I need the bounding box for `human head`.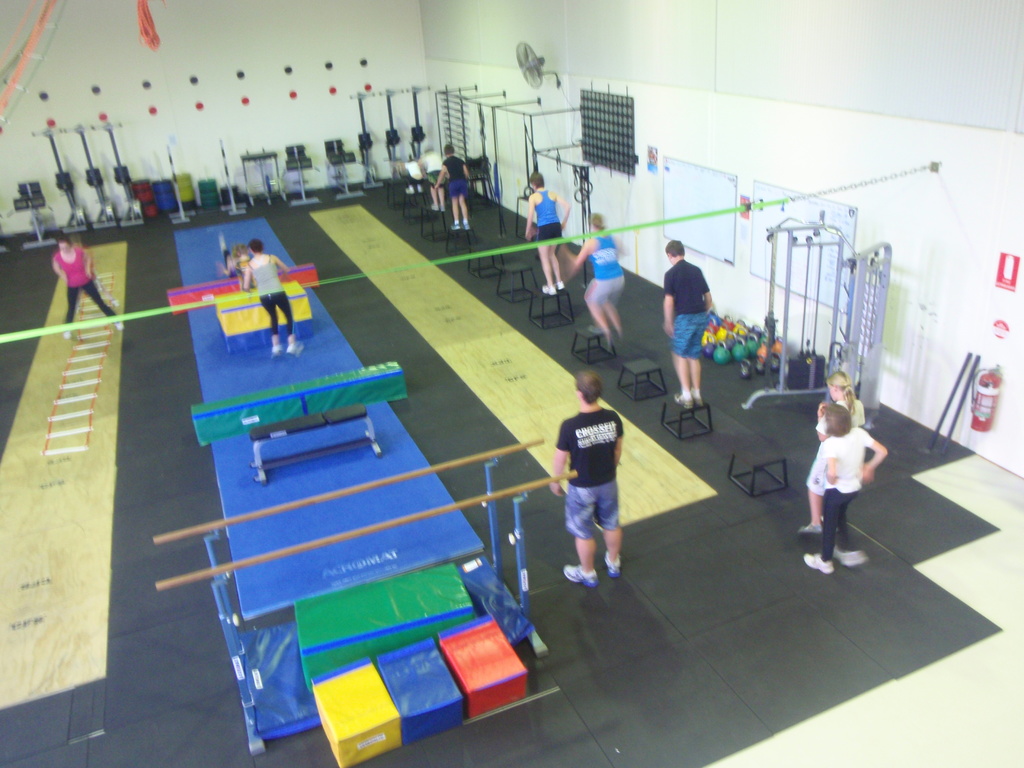
Here it is: box=[248, 237, 264, 254].
